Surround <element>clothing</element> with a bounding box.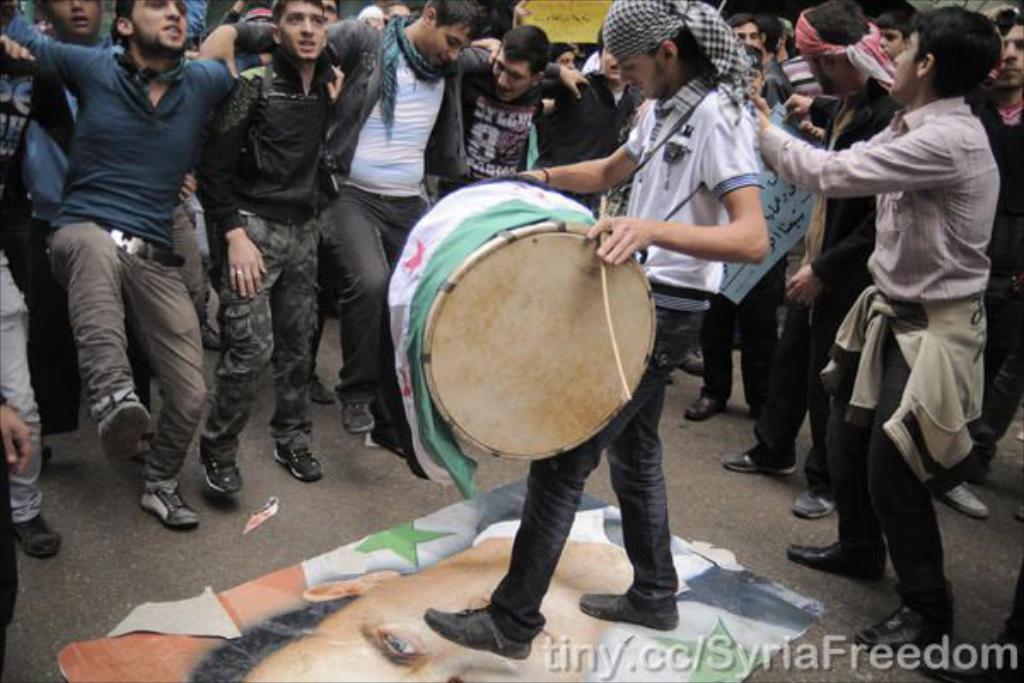
{"x1": 0, "y1": 29, "x2": 234, "y2": 475}.
